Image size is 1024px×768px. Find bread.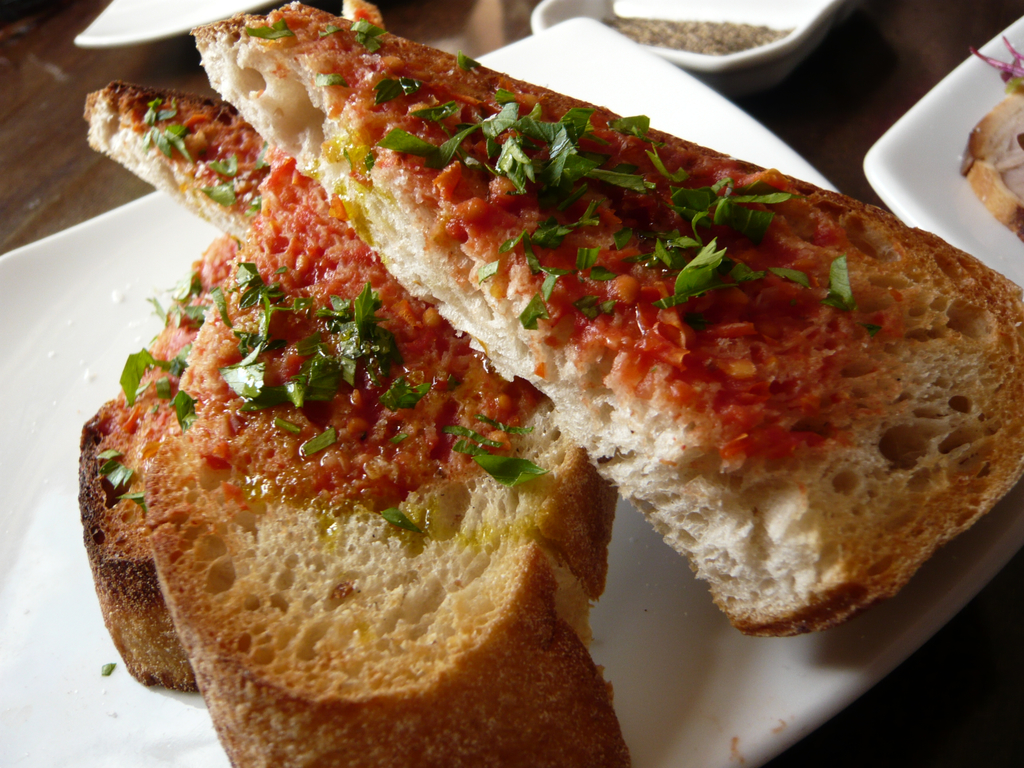
82 90 258 240.
